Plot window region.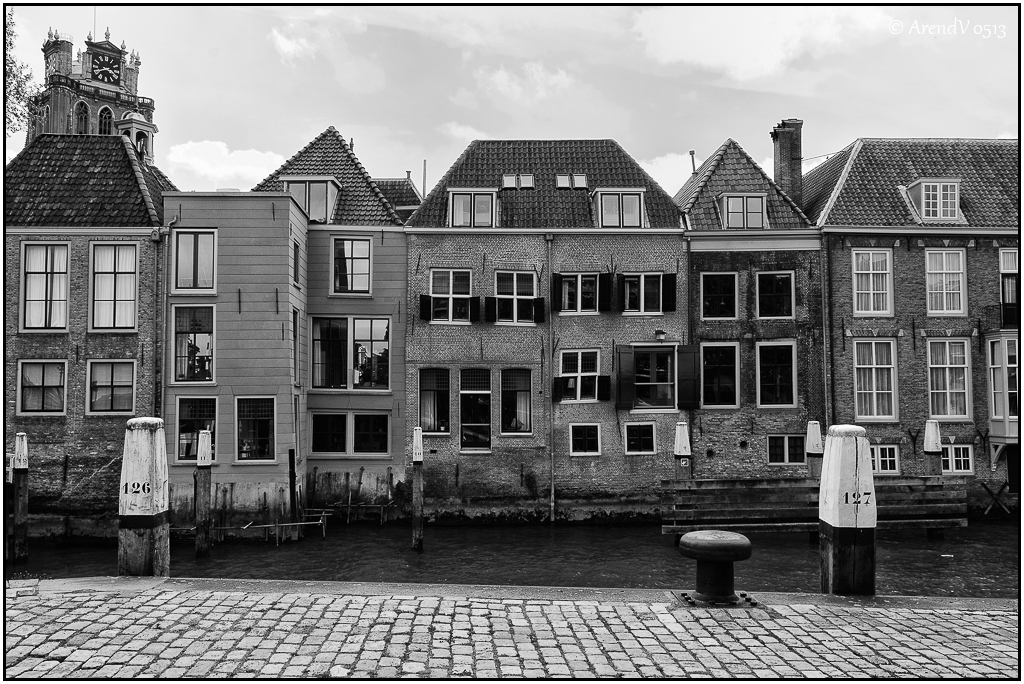
Plotted at <region>628, 339, 678, 412</region>.
